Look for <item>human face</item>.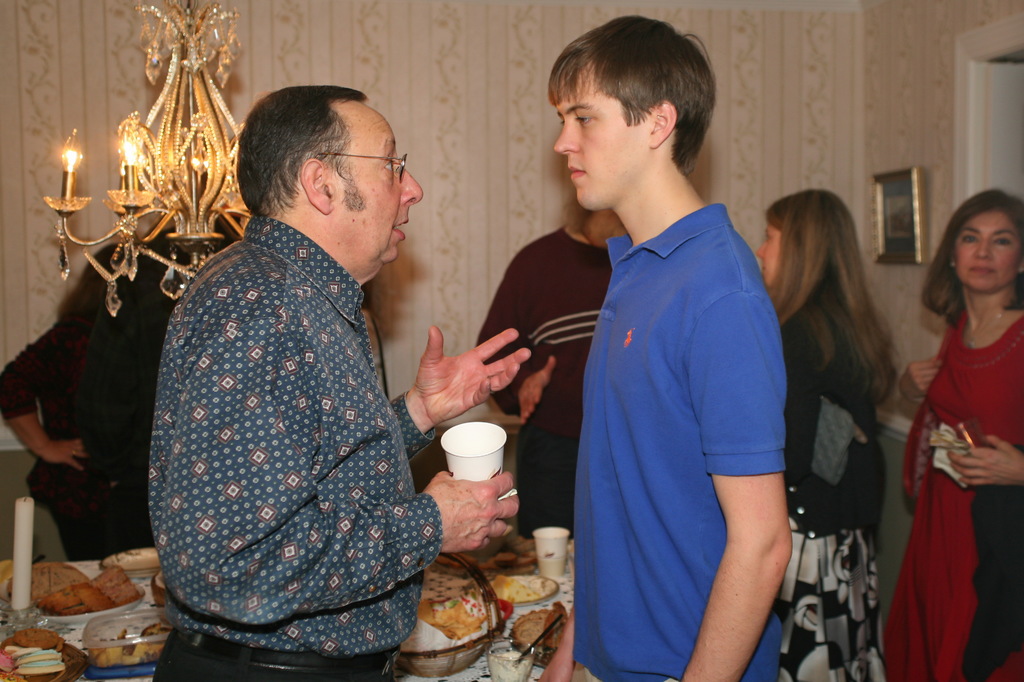
Found: [556, 78, 634, 209].
